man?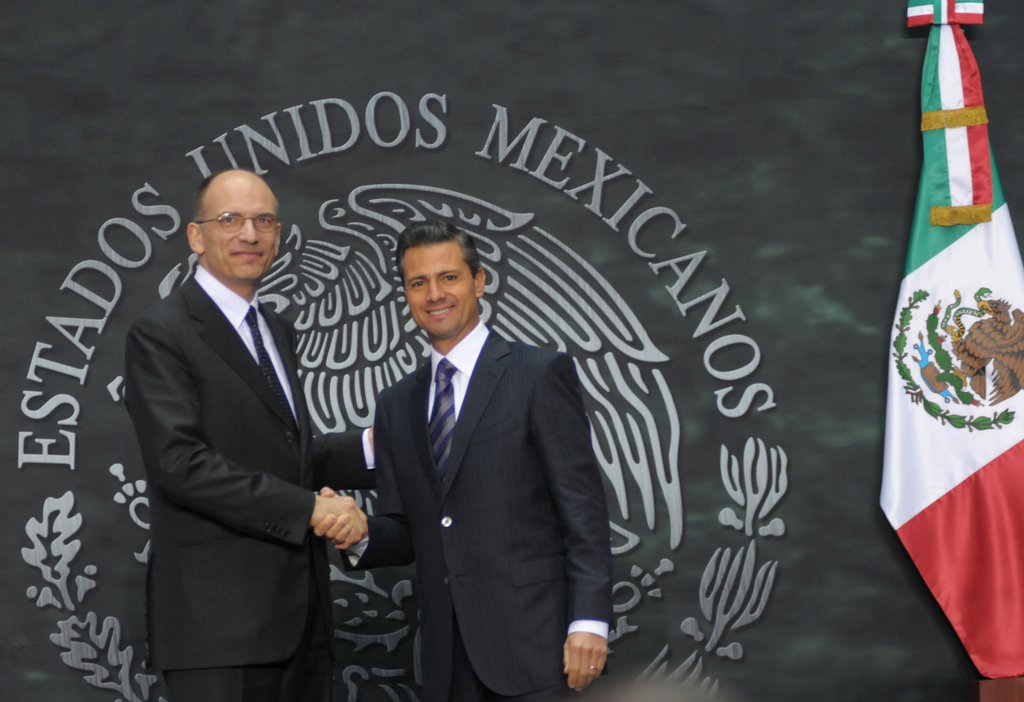
<region>331, 218, 608, 688</region>
